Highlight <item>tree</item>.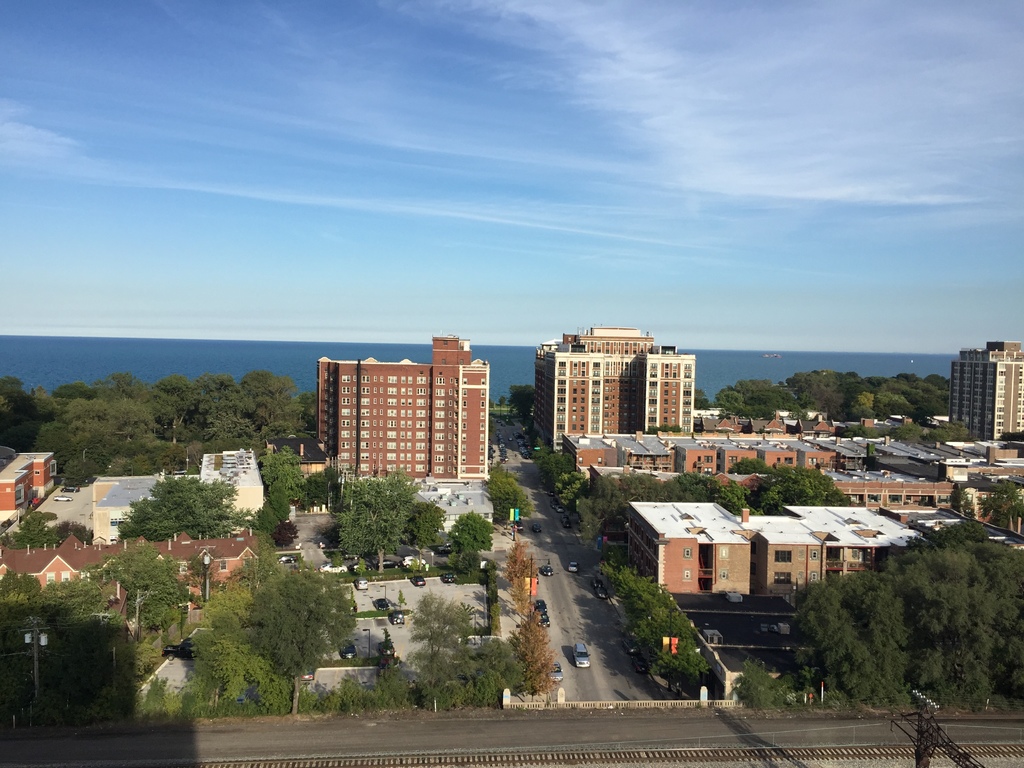
Highlighted region: (105,462,251,547).
